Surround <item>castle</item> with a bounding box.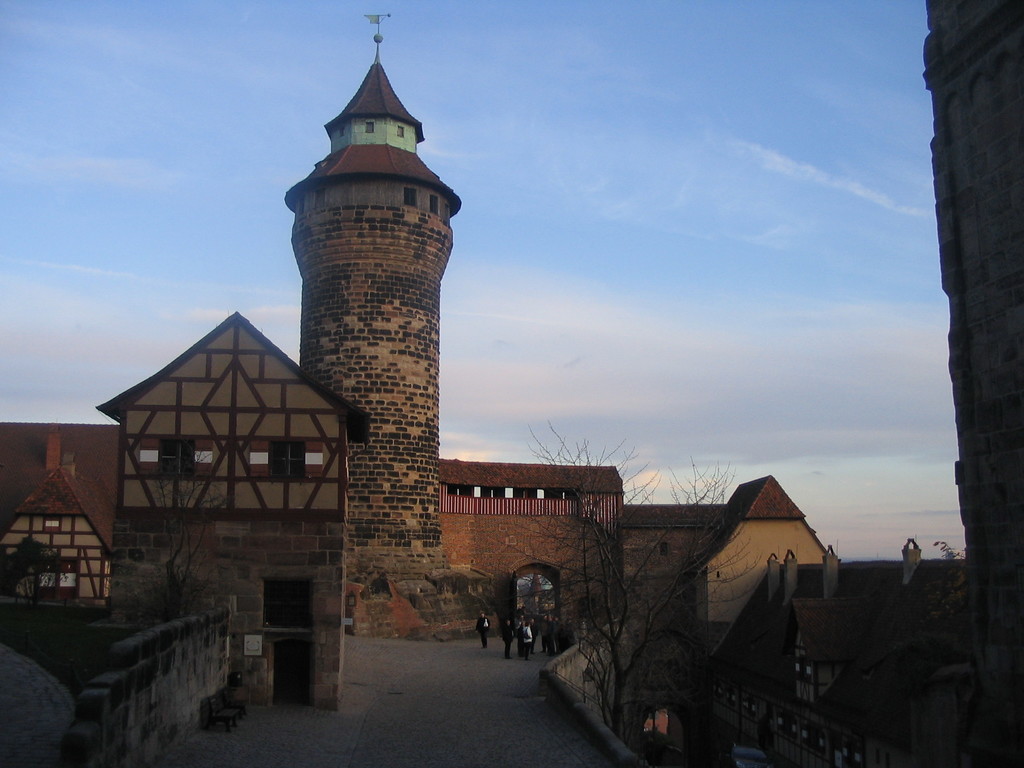
{"x1": 236, "y1": 62, "x2": 513, "y2": 659}.
